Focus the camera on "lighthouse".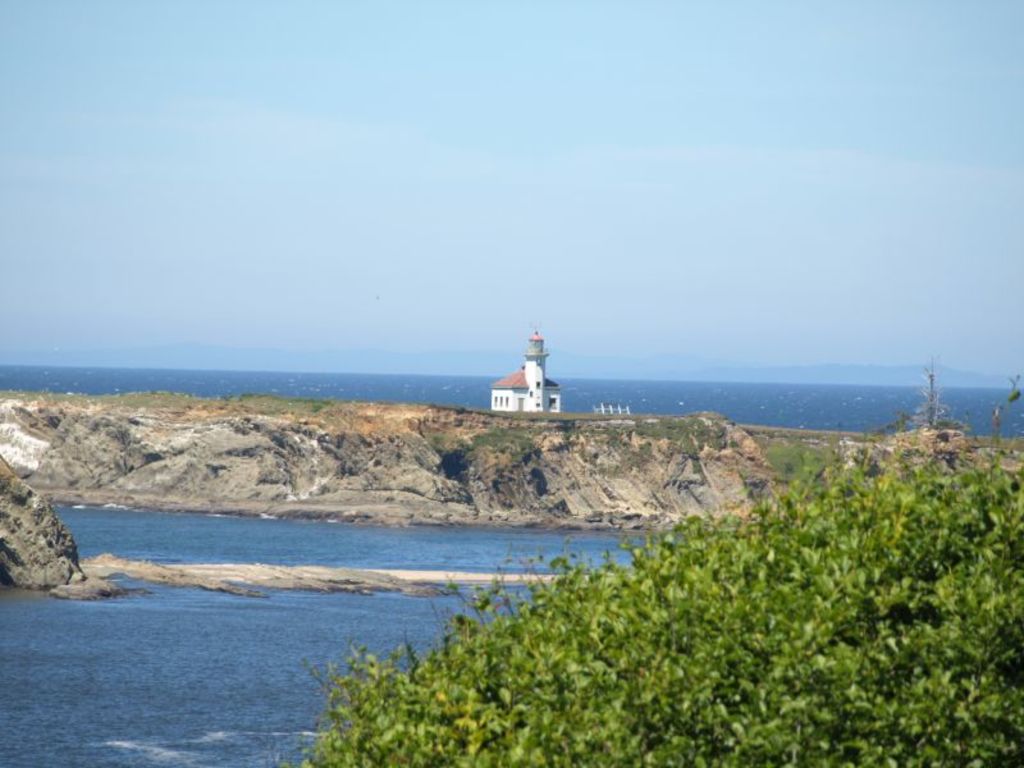
Focus region: region(521, 325, 549, 412).
